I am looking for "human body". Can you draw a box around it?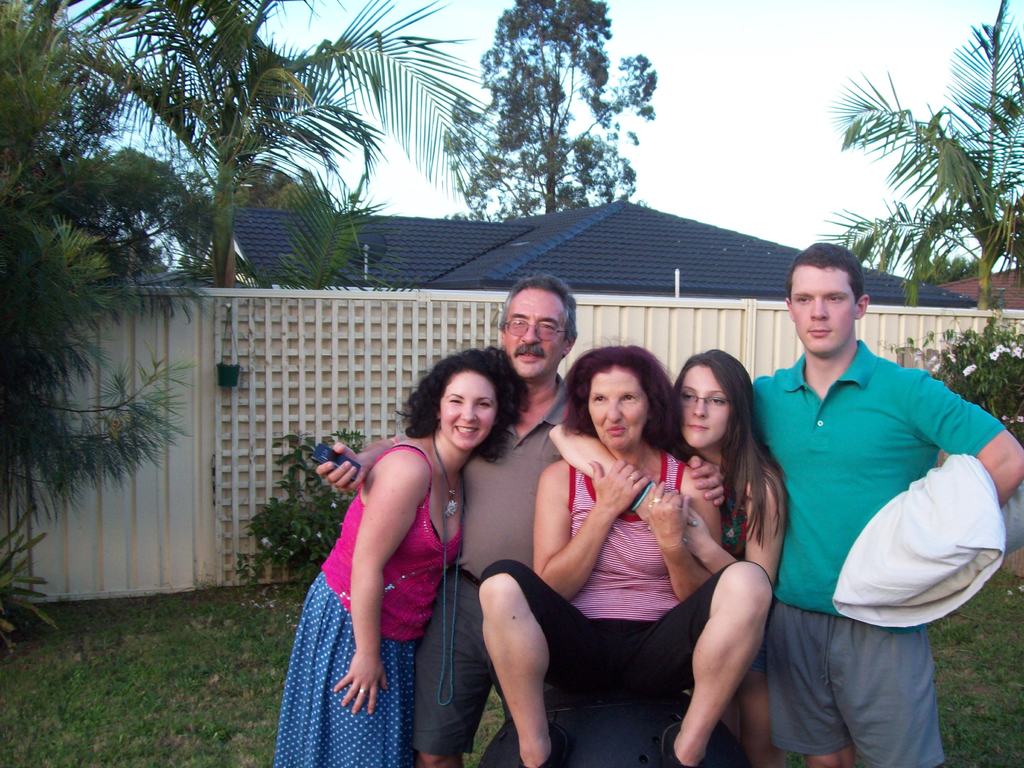
Sure, the bounding box is box(275, 349, 525, 765).
